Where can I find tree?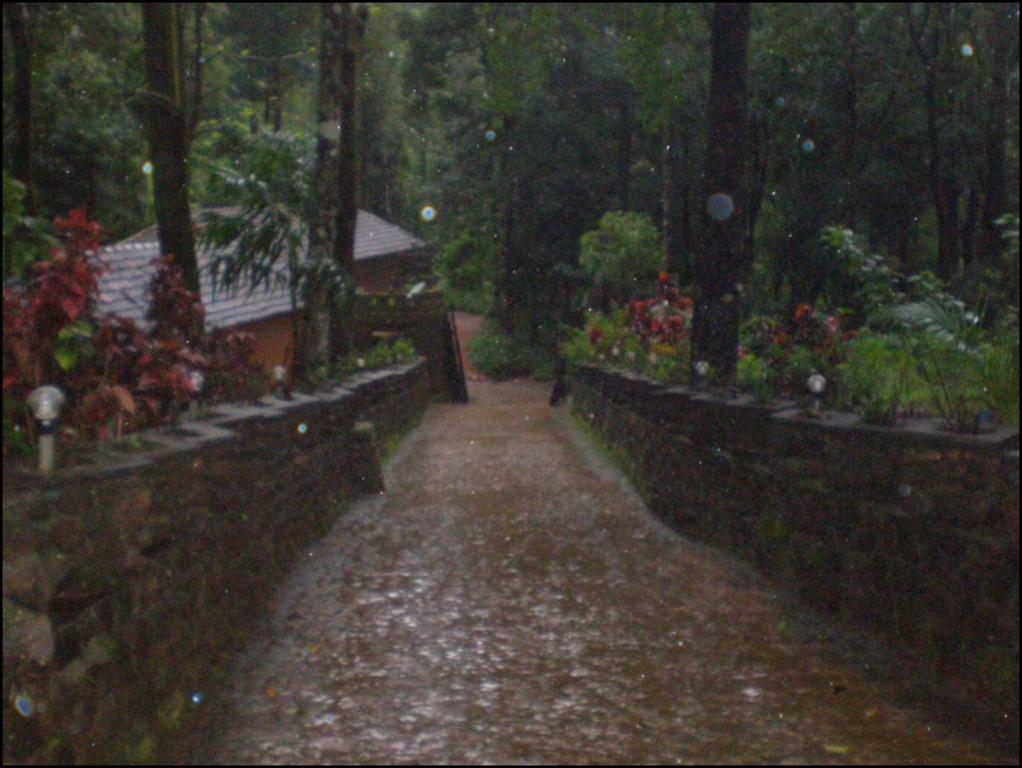
You can find it at 559 0 967 398.
